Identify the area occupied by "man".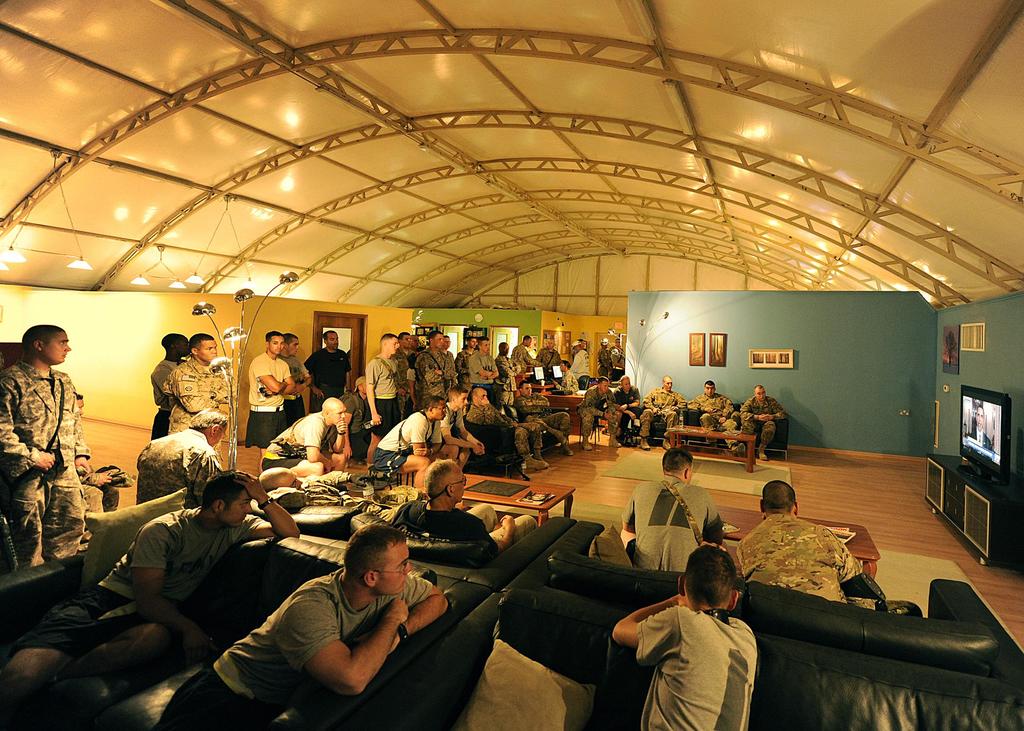
Area: select_region(371, 391, 449, 489).
